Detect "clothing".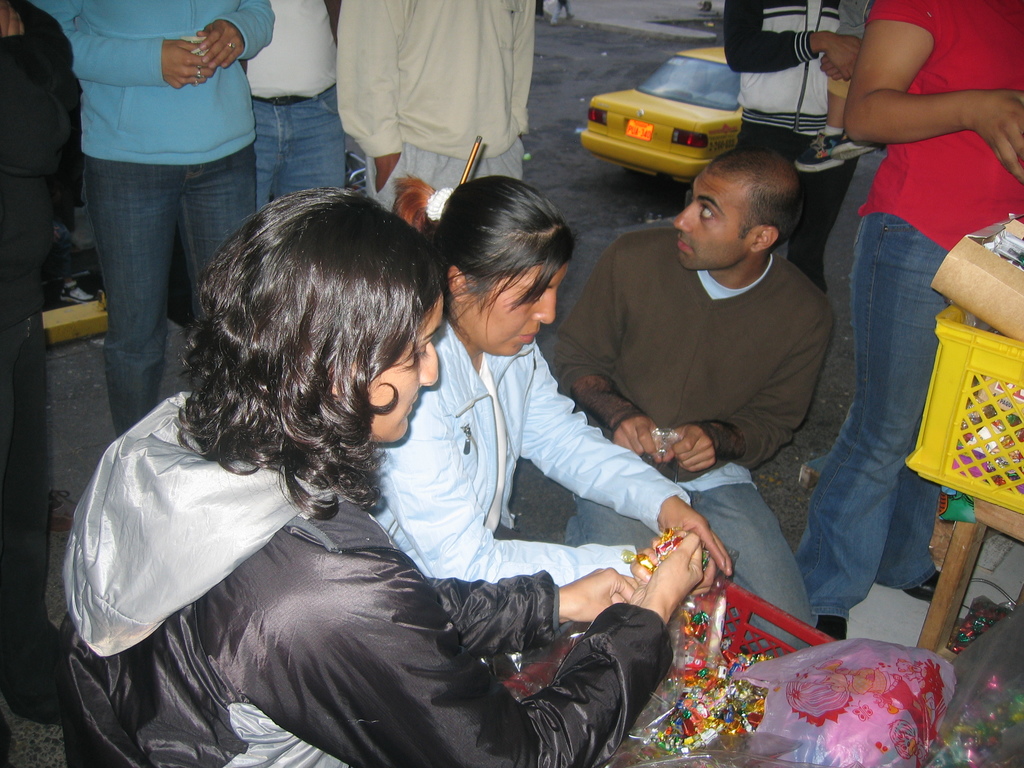
Detected at (left=789, top=0, right=1023, bottom=623).
